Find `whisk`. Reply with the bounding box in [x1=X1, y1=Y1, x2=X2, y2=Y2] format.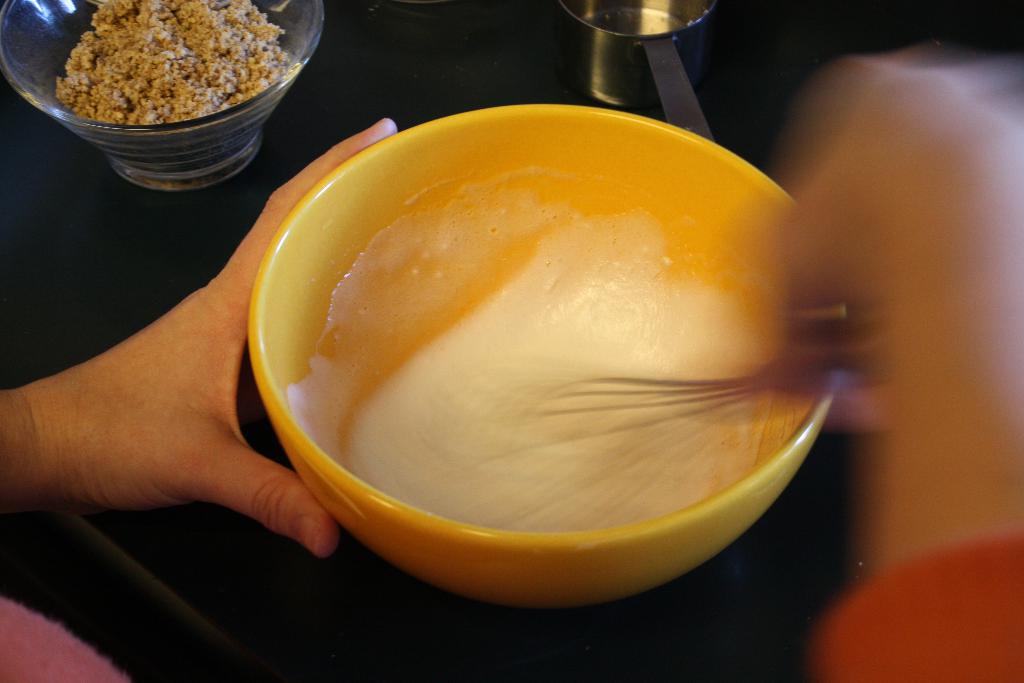
[x1=479, y1=312, x2=893, y2=516].
